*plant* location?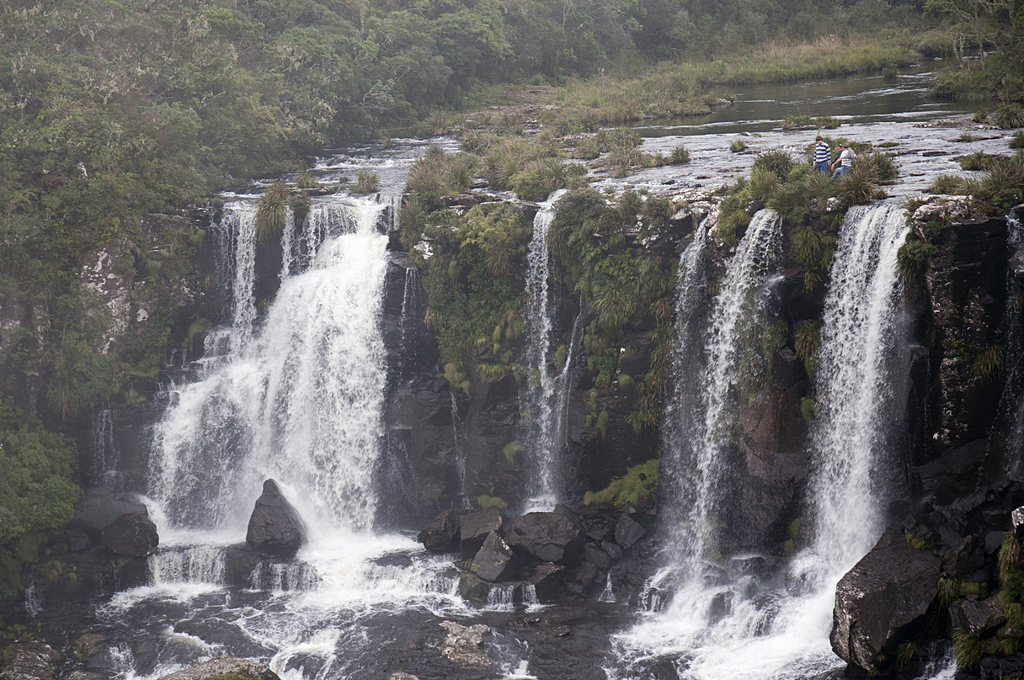
box=[819, 231, 835, 265]
